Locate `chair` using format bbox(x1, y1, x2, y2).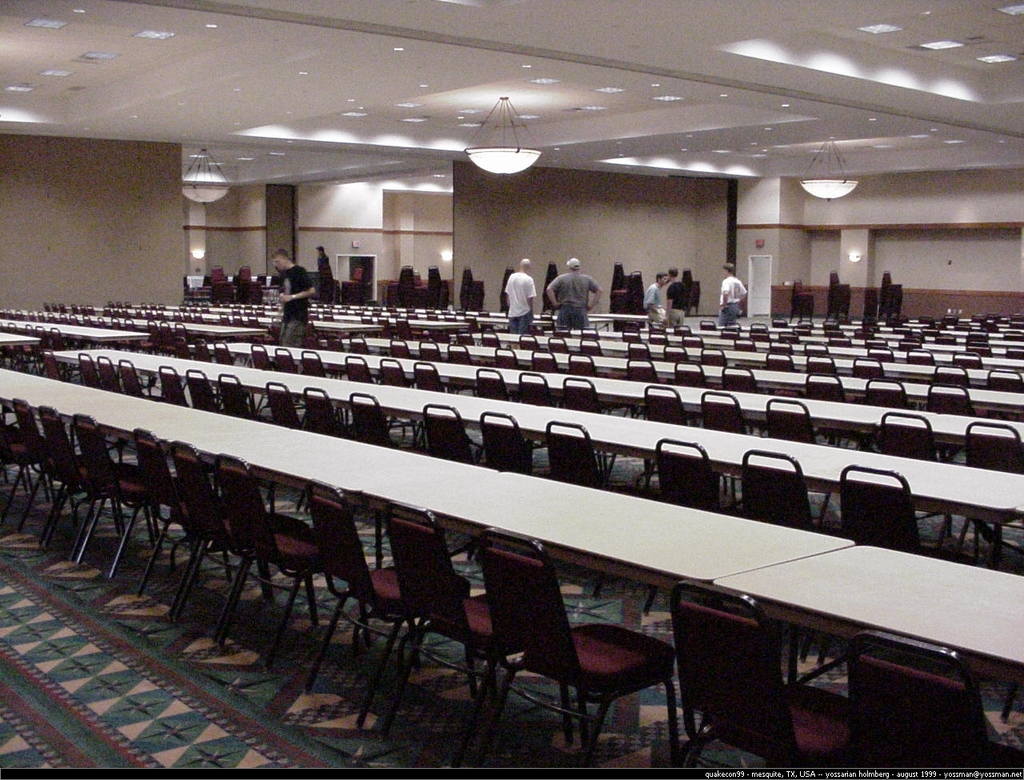
bbox(841, 466, 972, 563).
